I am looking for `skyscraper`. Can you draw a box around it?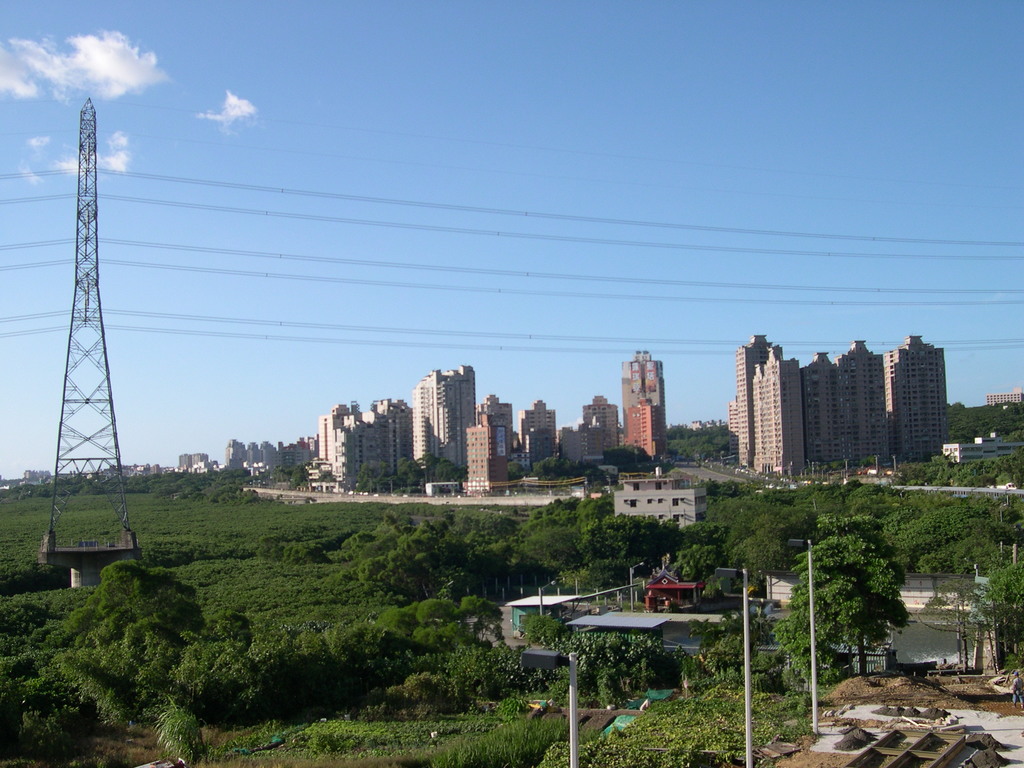
Sure, the bounding box is x1=615 y1=347 x2=670 y2=451.
